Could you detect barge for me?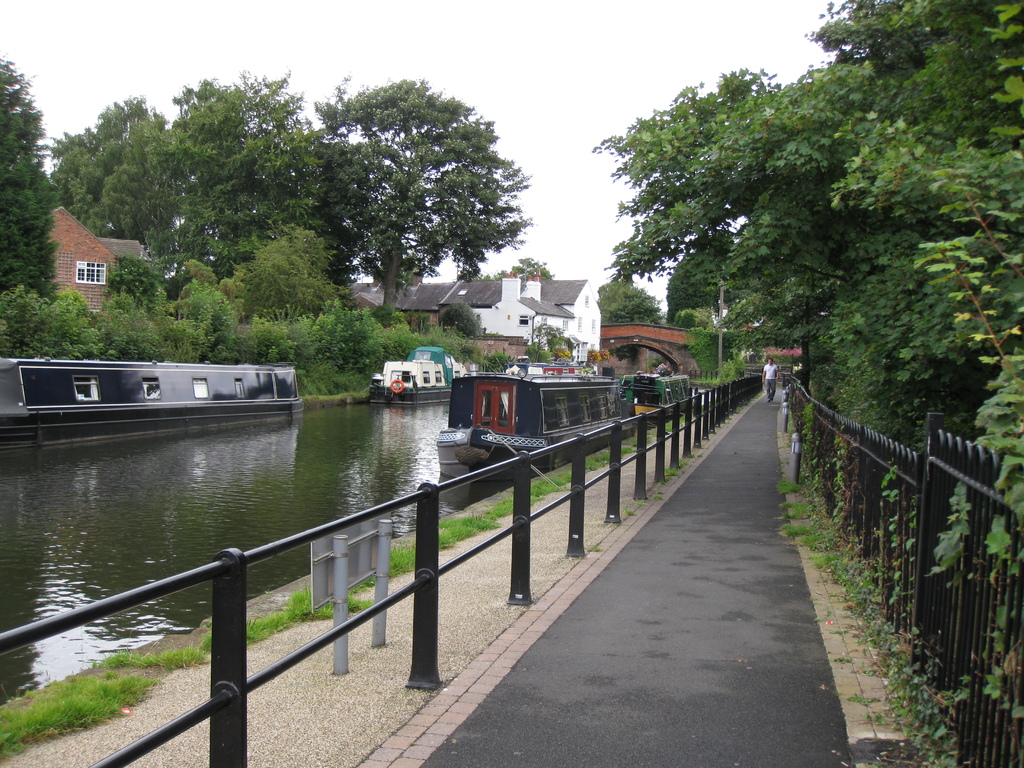
Detection result: (left=618, top=370, right=692, bottom=422).
